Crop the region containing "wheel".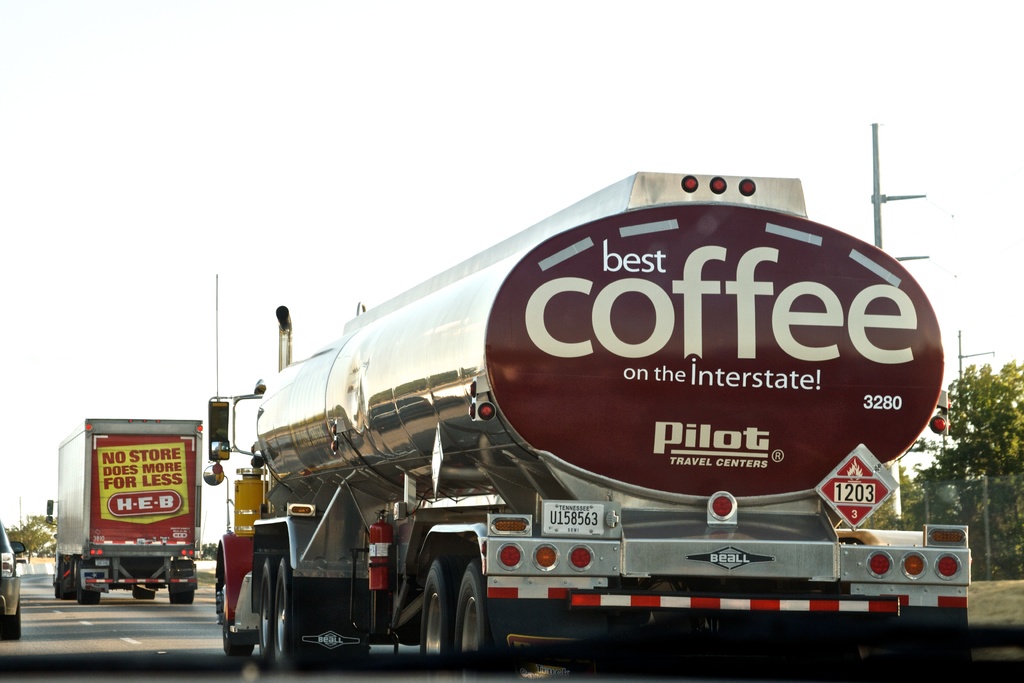
Crop region: Rect(0, 610, 25, 642).
